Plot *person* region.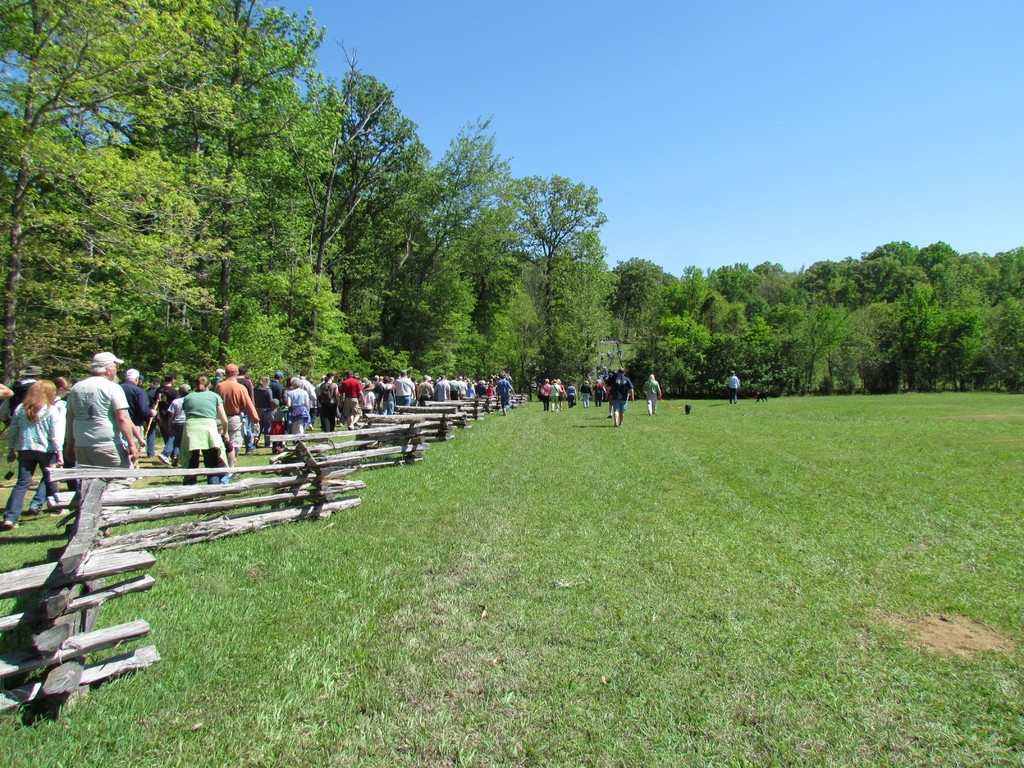
Plotted at l=417, t=373, r=434, b=401.
